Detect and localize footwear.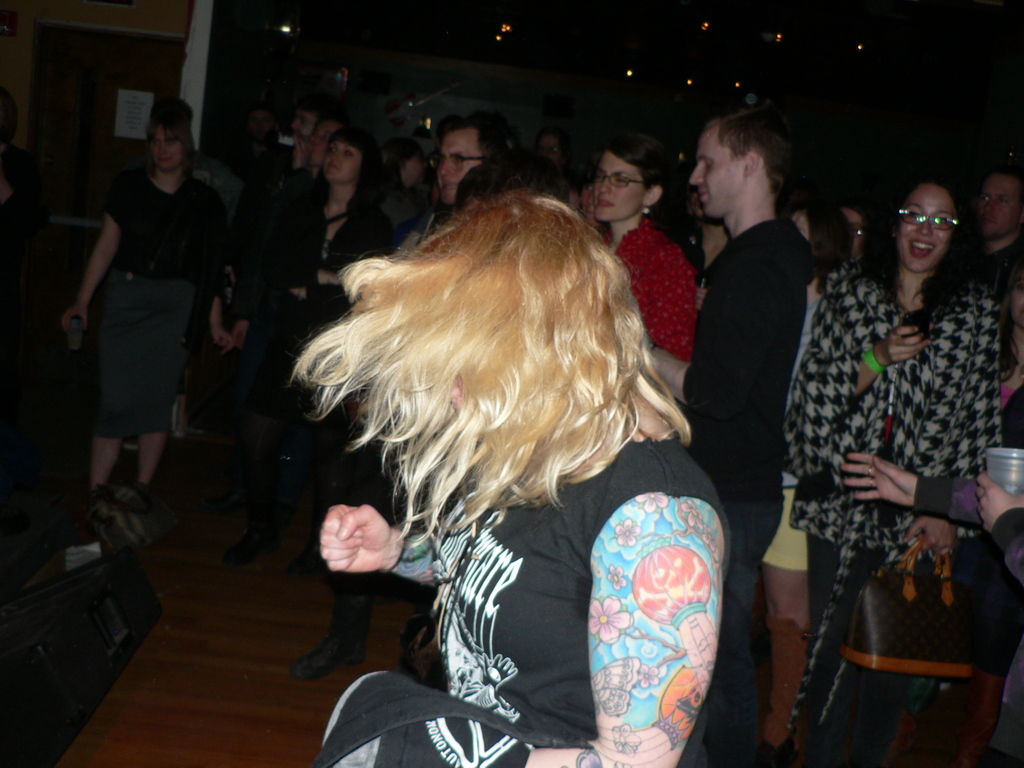
Localized at region(81, 484, 102, 525).
